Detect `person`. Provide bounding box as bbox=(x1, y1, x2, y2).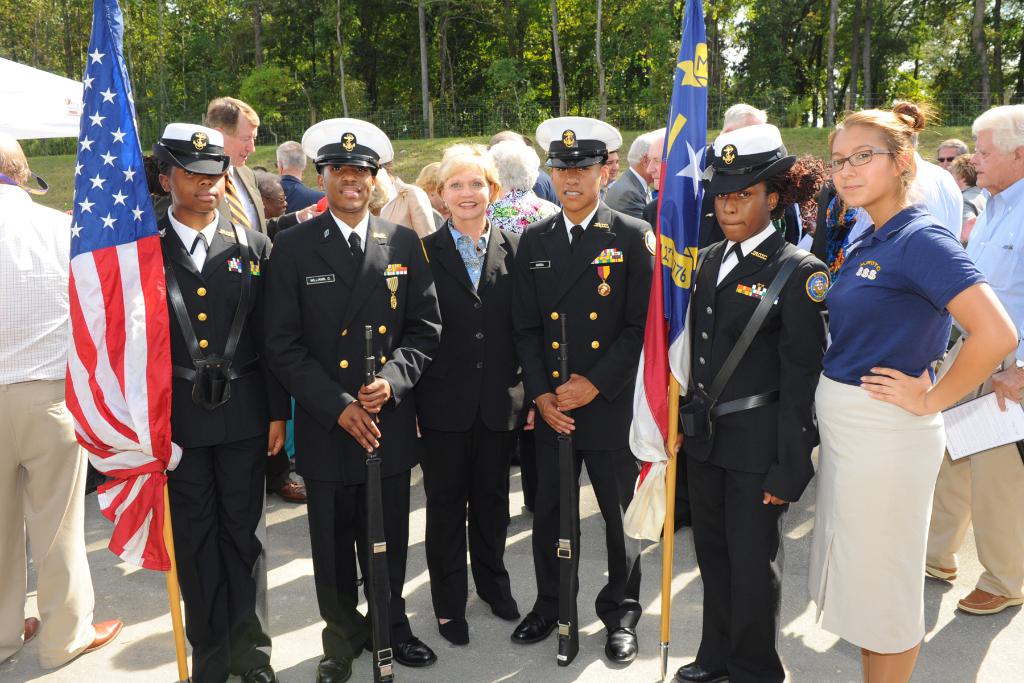
bbox=(0, 136, 122, 668).
